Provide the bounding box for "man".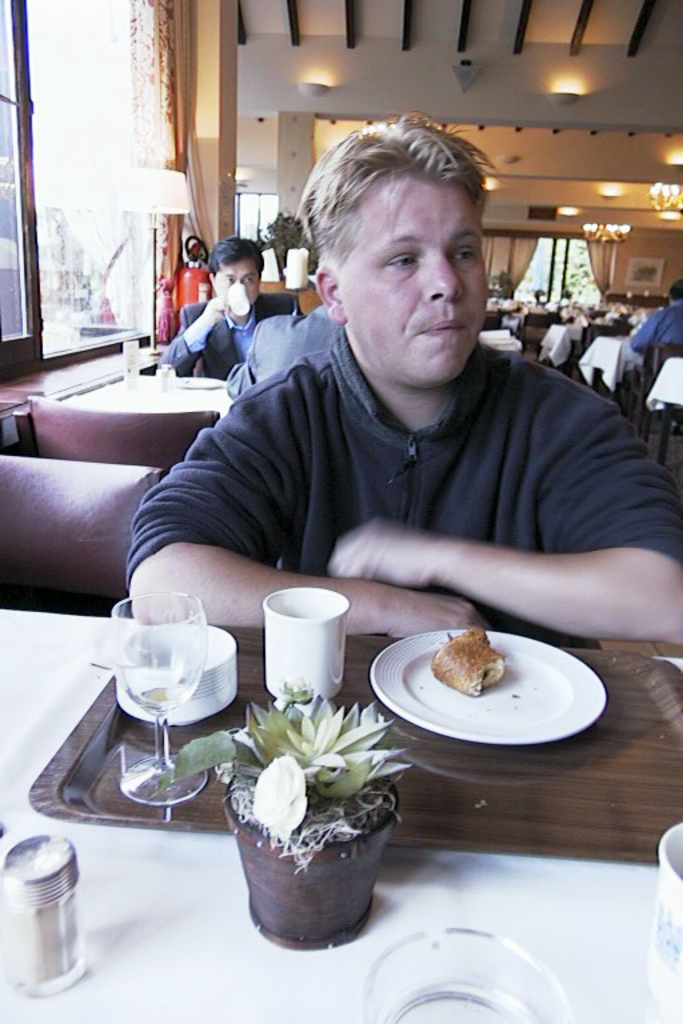
[120,159,671,663].
